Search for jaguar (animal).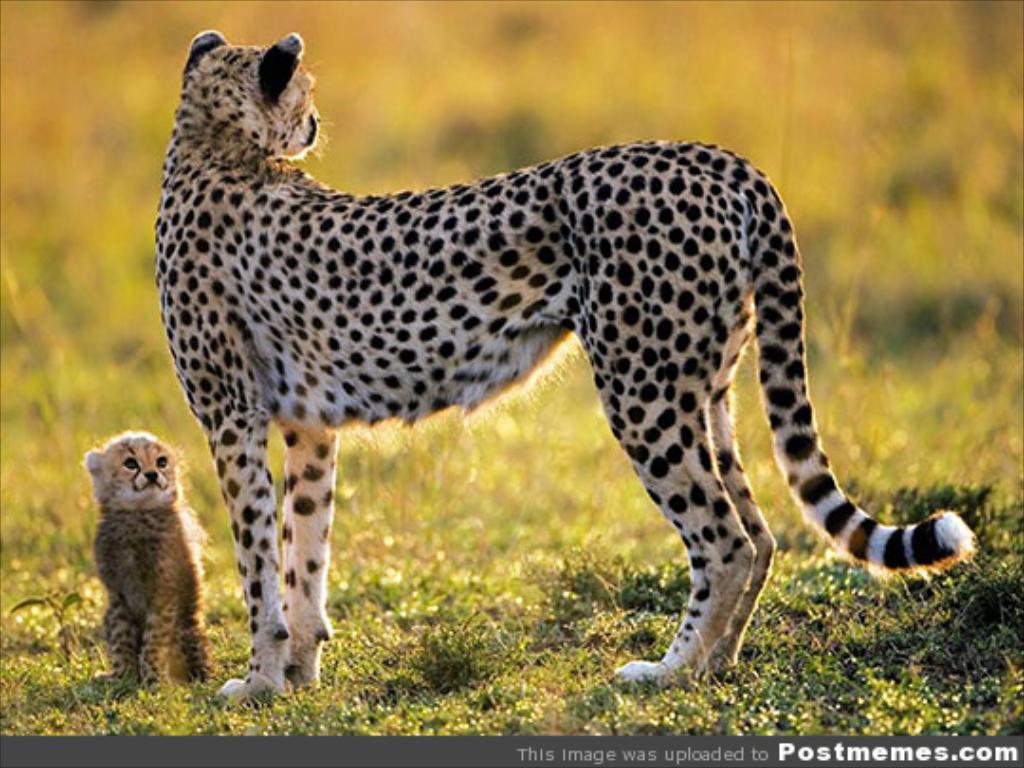
Found at locate(150, 28, 975, 704).
